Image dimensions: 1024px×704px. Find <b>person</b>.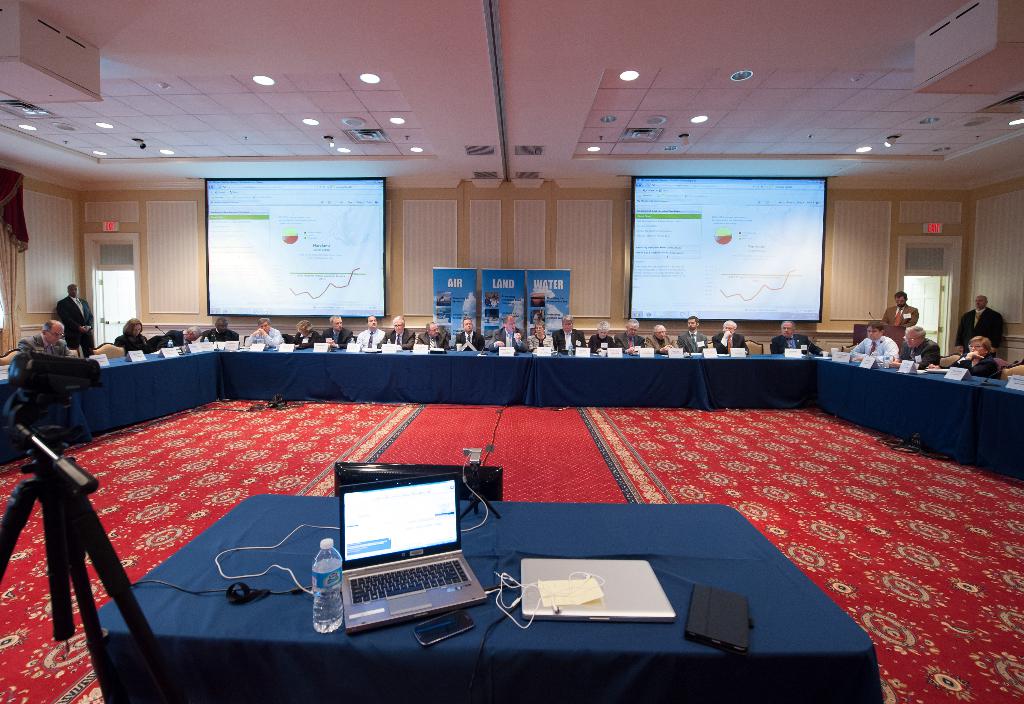
[616,315,648,352].
